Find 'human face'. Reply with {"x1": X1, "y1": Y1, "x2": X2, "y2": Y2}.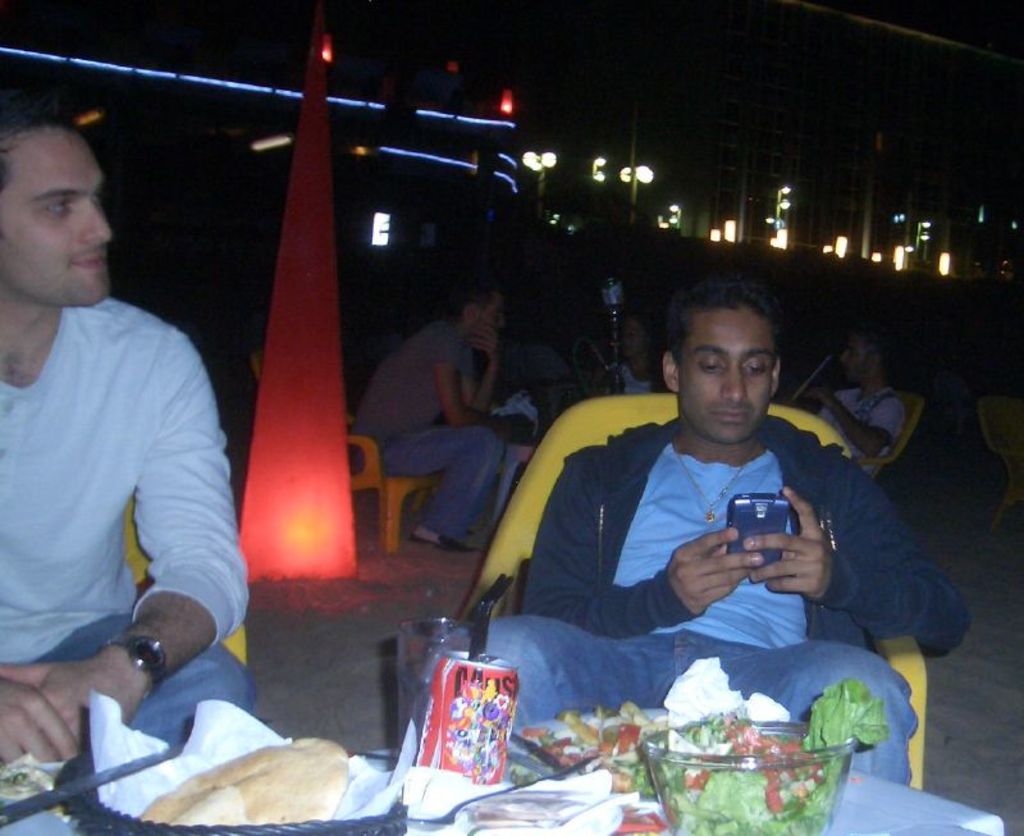
{"x1": 682, "y1": 306, "x2": 772, "y2": 442}.
